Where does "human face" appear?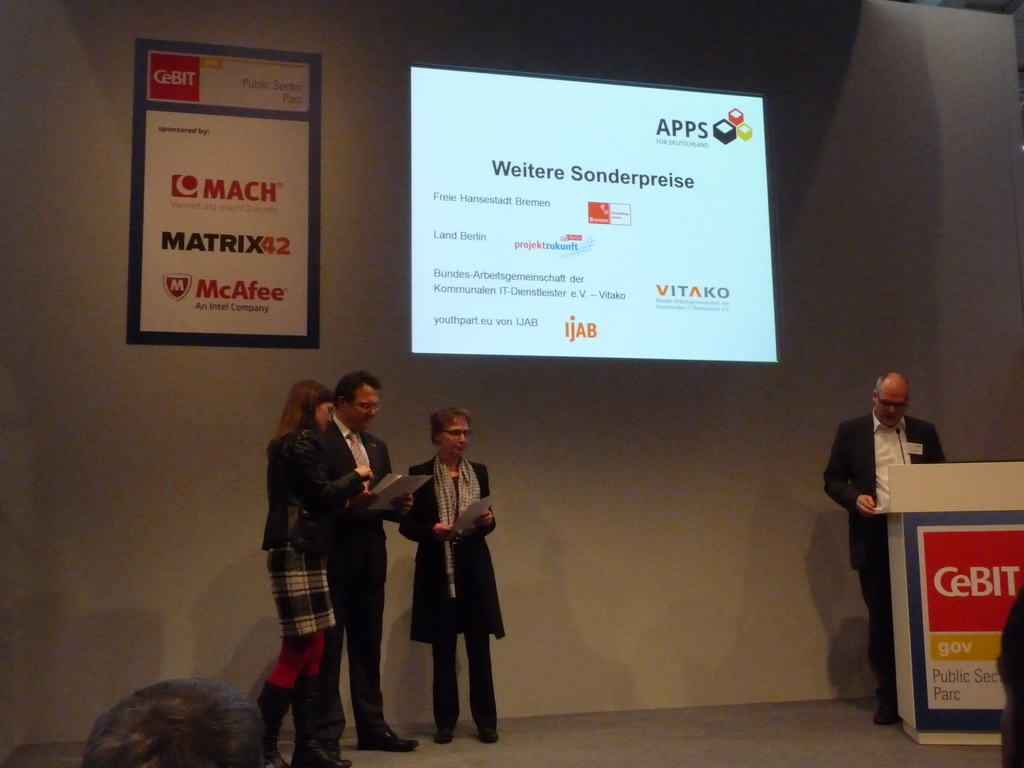
Appears at 876/388/912/426.
